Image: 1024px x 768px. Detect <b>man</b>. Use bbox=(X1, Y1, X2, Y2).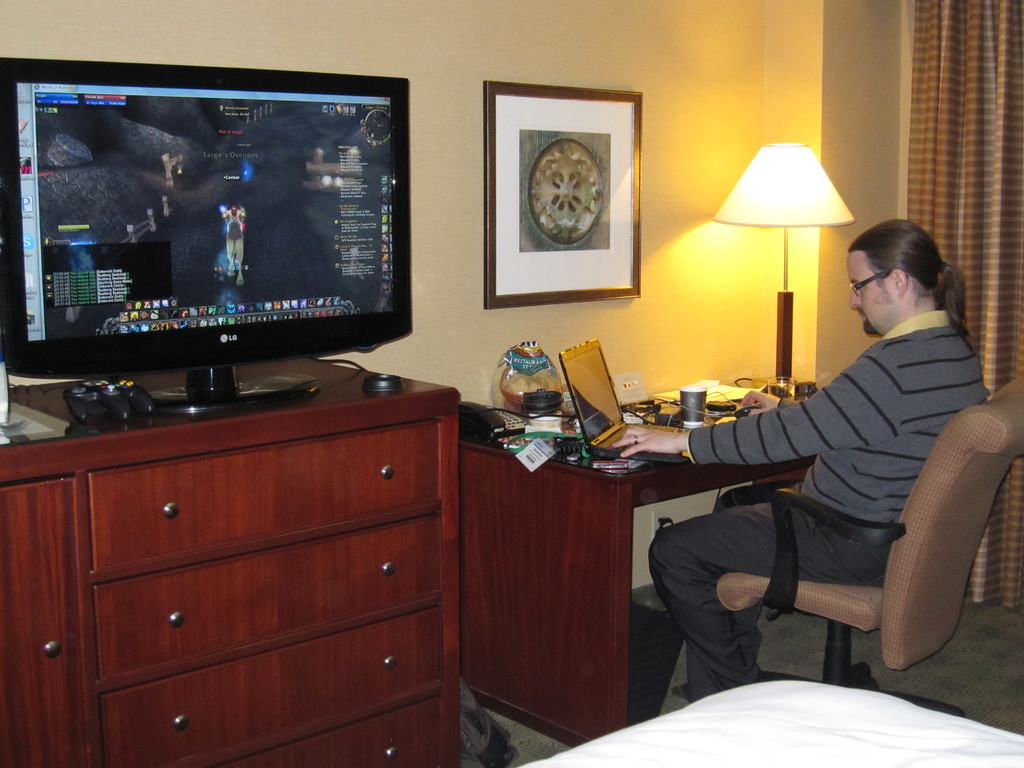
bbox=(609, 221, 984, 699).
